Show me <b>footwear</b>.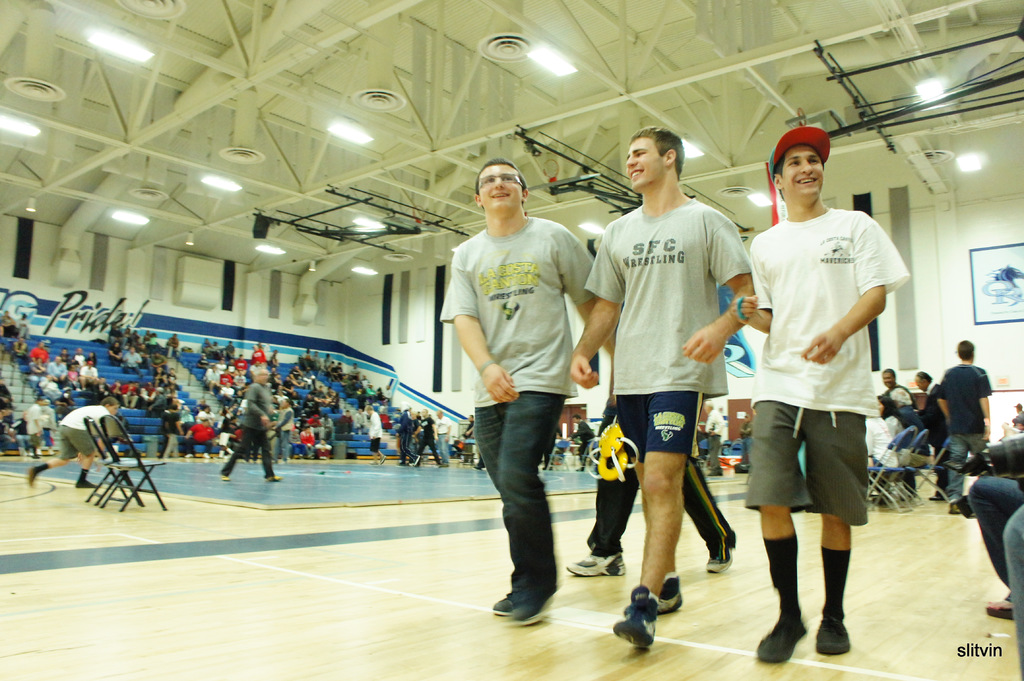
<b>footwear</b> is here: 657 574 681 611.
